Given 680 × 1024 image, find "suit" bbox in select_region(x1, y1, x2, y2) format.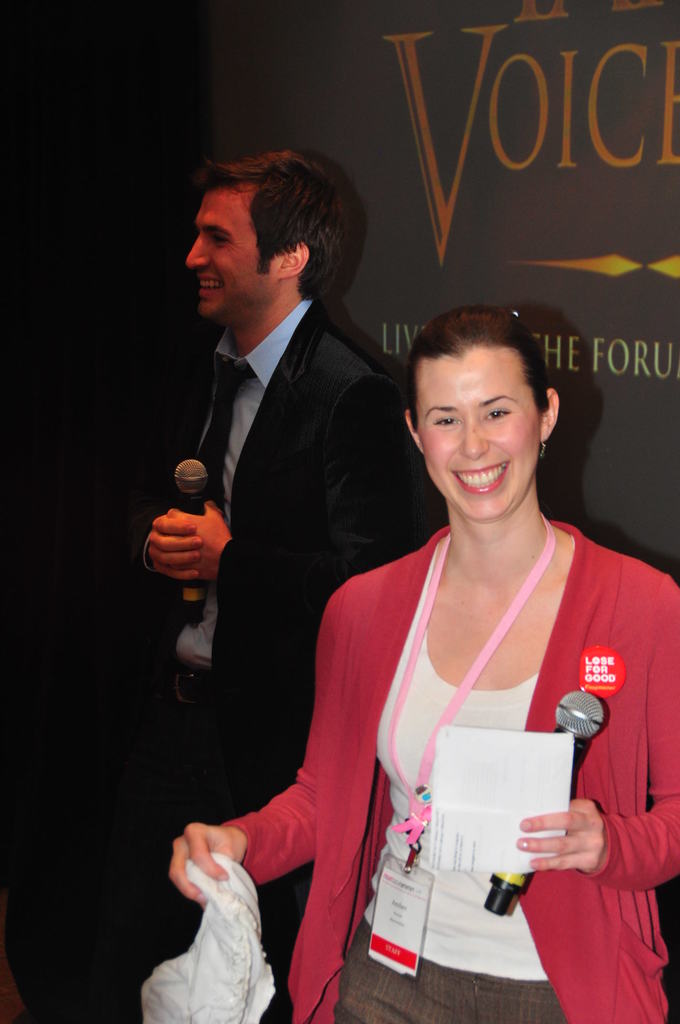
select_region(150, 172, 413, 870).
